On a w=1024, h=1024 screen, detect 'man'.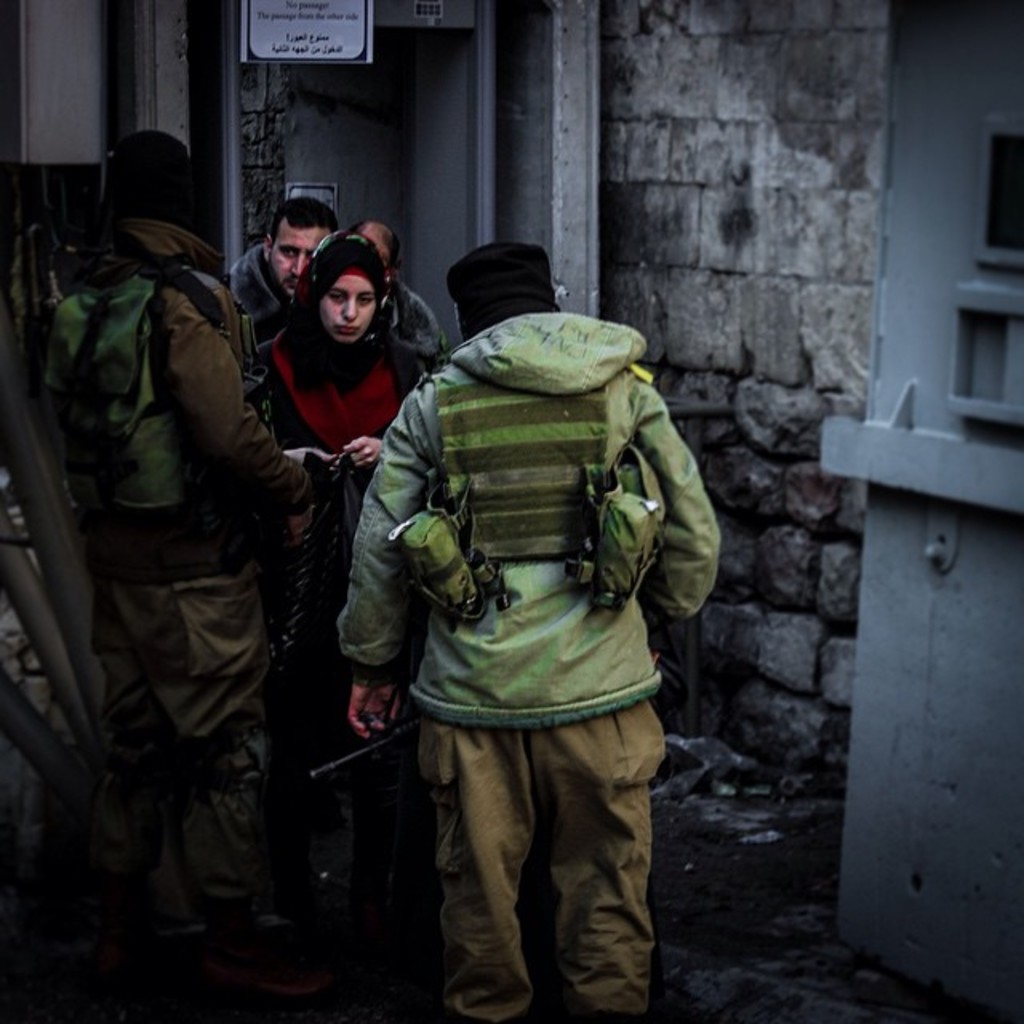
(left=229, top=200, right=341, bottom=403).
